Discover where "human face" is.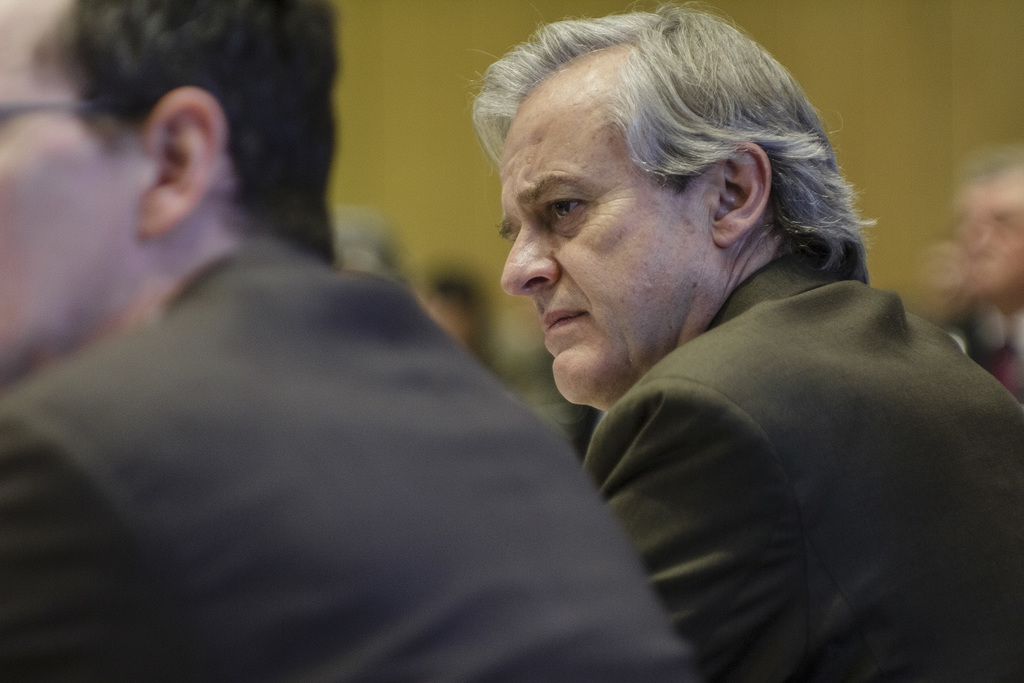
Discovered at rect(0, 0, 154, 372).
